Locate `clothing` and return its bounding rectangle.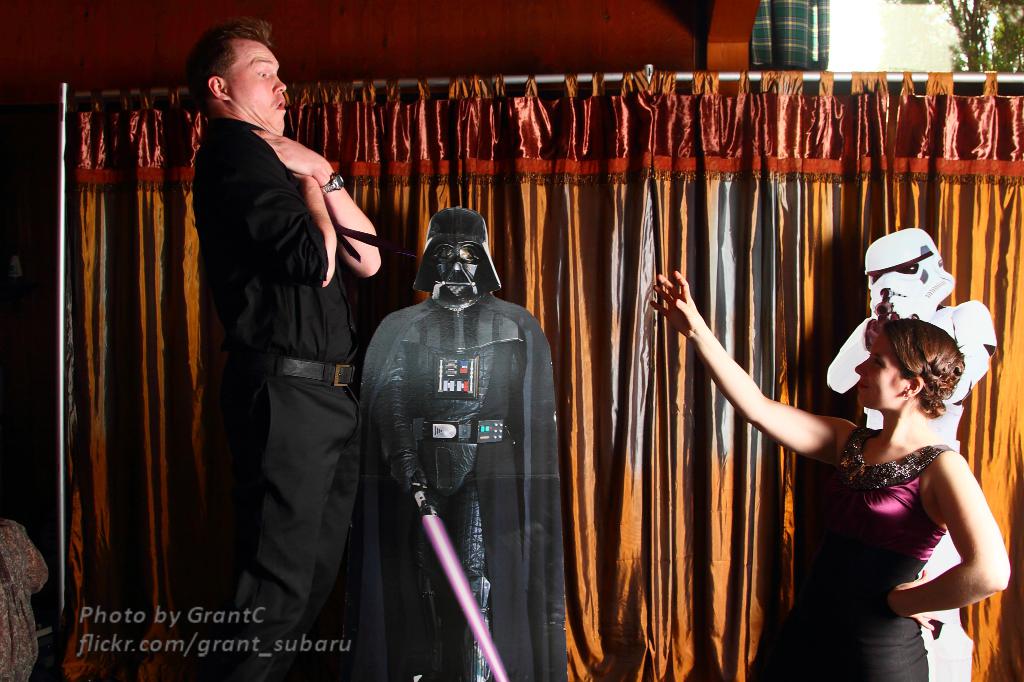
left=355, top=201, right=601, bottom=678.
